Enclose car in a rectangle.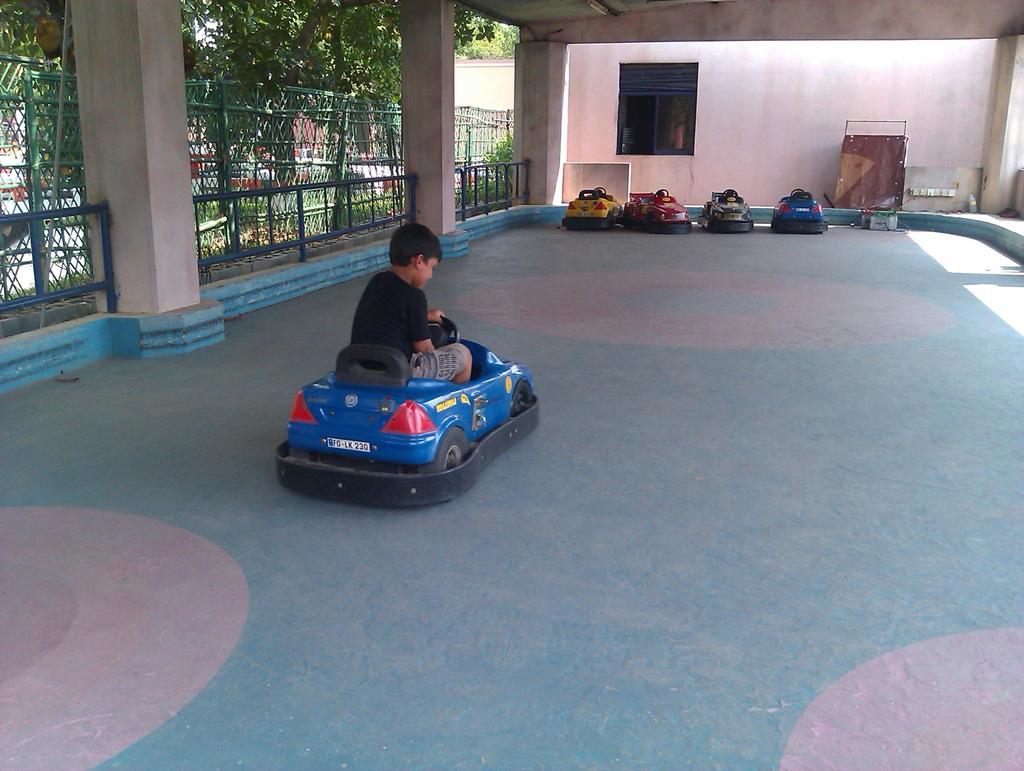
region(765, 186, 828, 239).
